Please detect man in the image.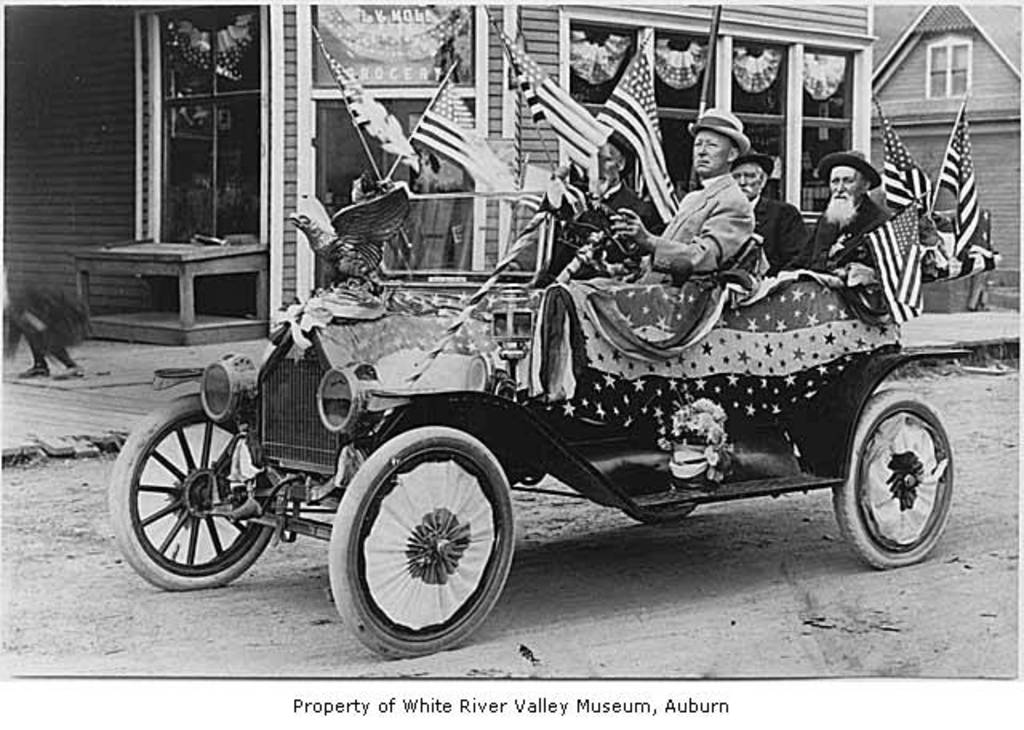
606/101/762/288.
